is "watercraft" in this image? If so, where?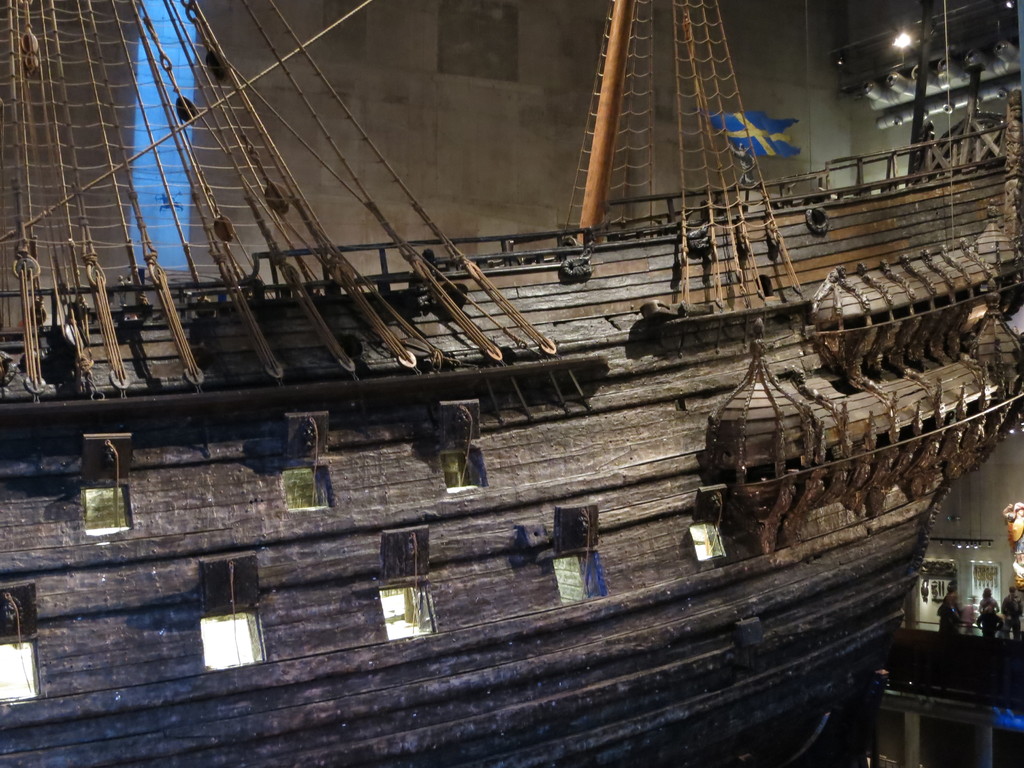
Yes, at (0, 0, 1023, 765).
